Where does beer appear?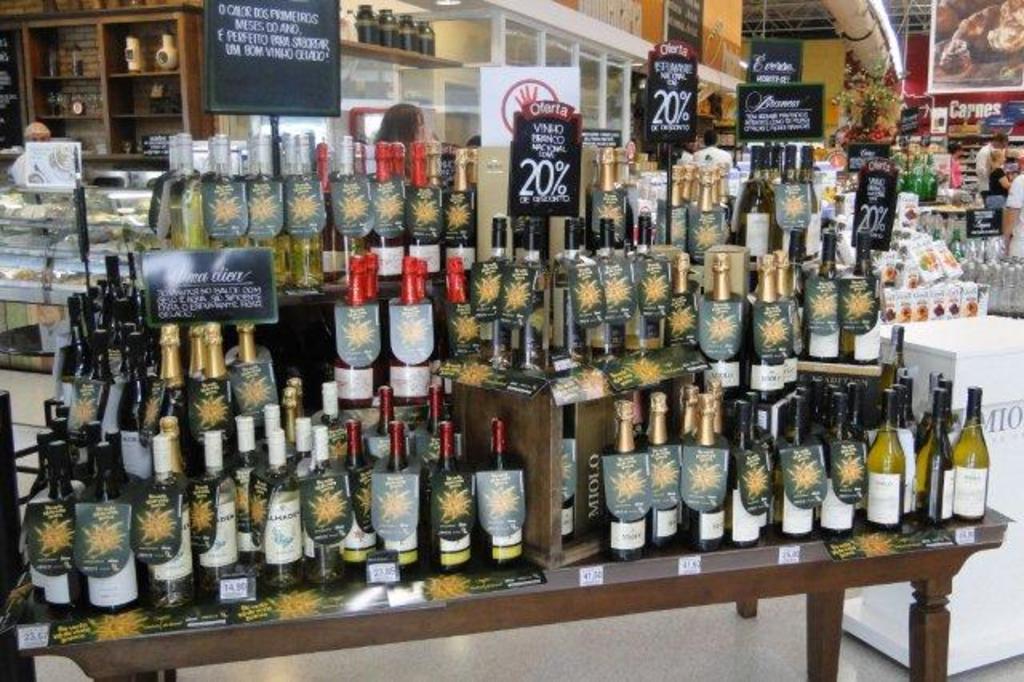
Appears at 814 400 859 516.
